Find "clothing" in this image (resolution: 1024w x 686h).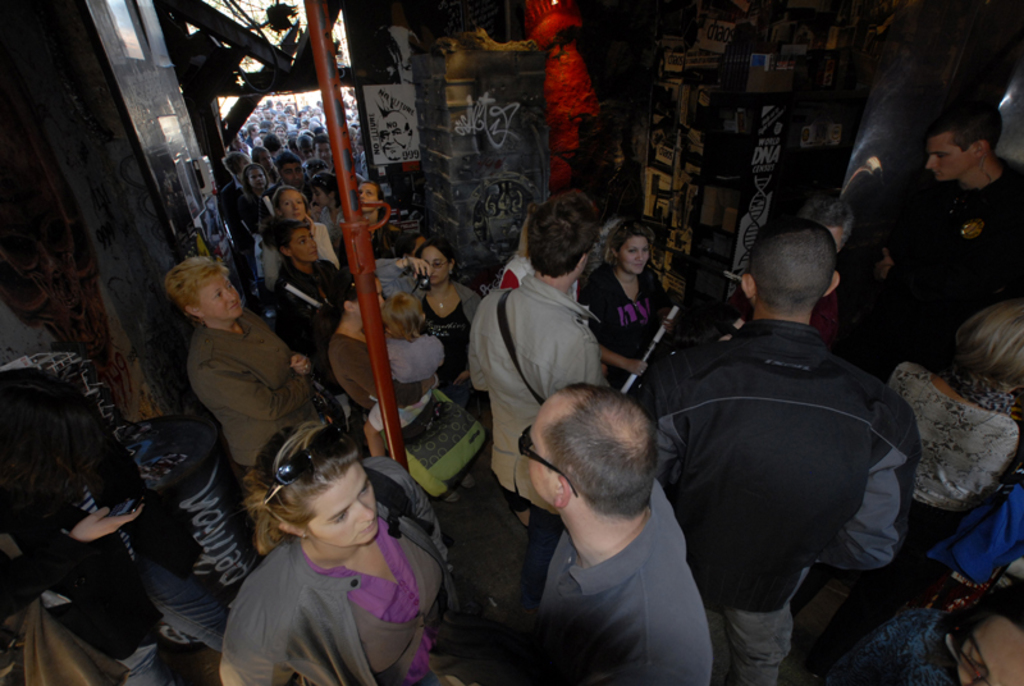
box(0, 358, 229, 685).
